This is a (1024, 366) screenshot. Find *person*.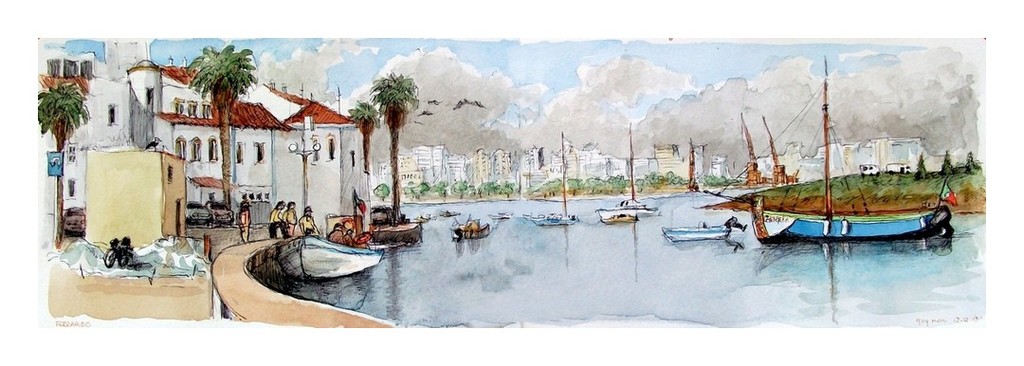
Bounding box: [237, 204, 248, 242].
